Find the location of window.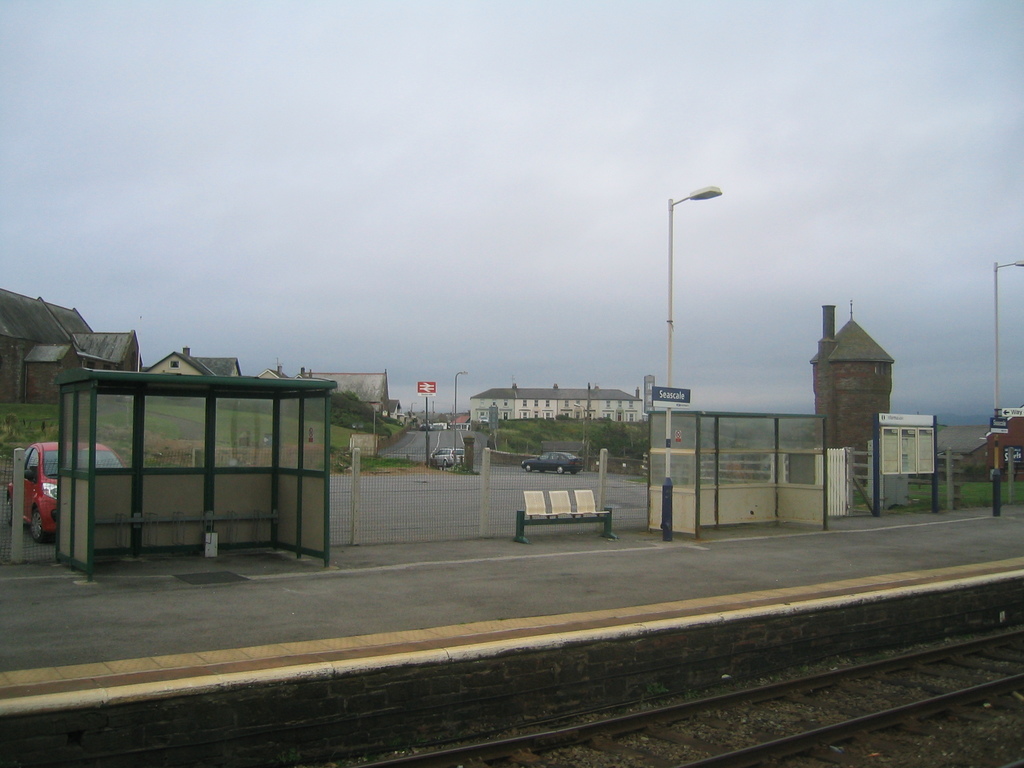
Location: (534,400,538,406).
